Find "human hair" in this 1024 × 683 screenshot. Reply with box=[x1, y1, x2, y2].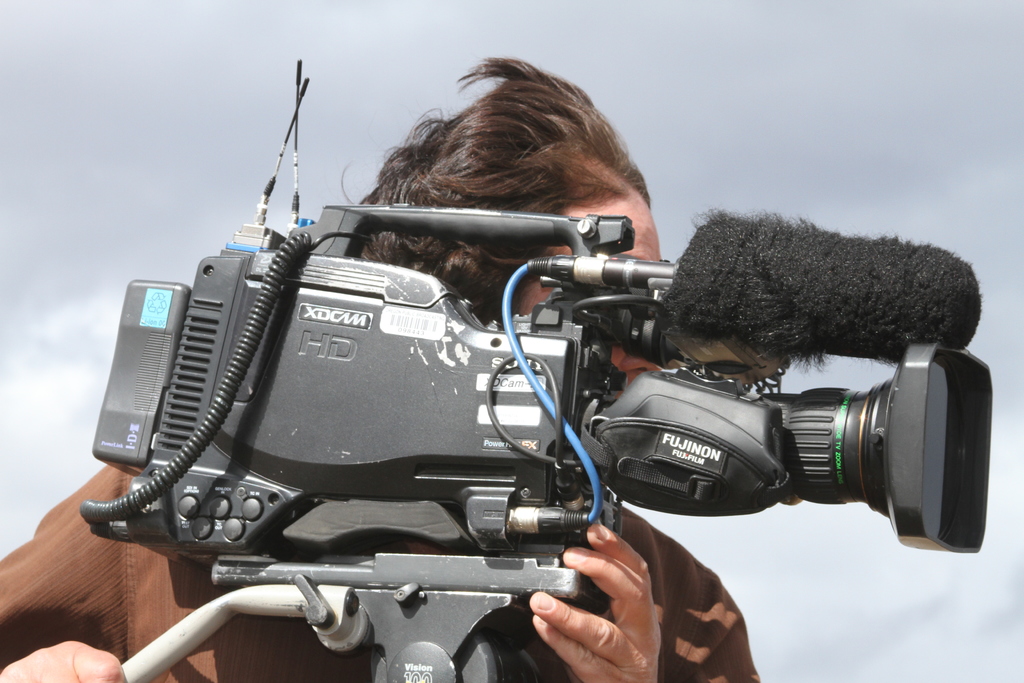
box=[338, 52, 653, 324].
